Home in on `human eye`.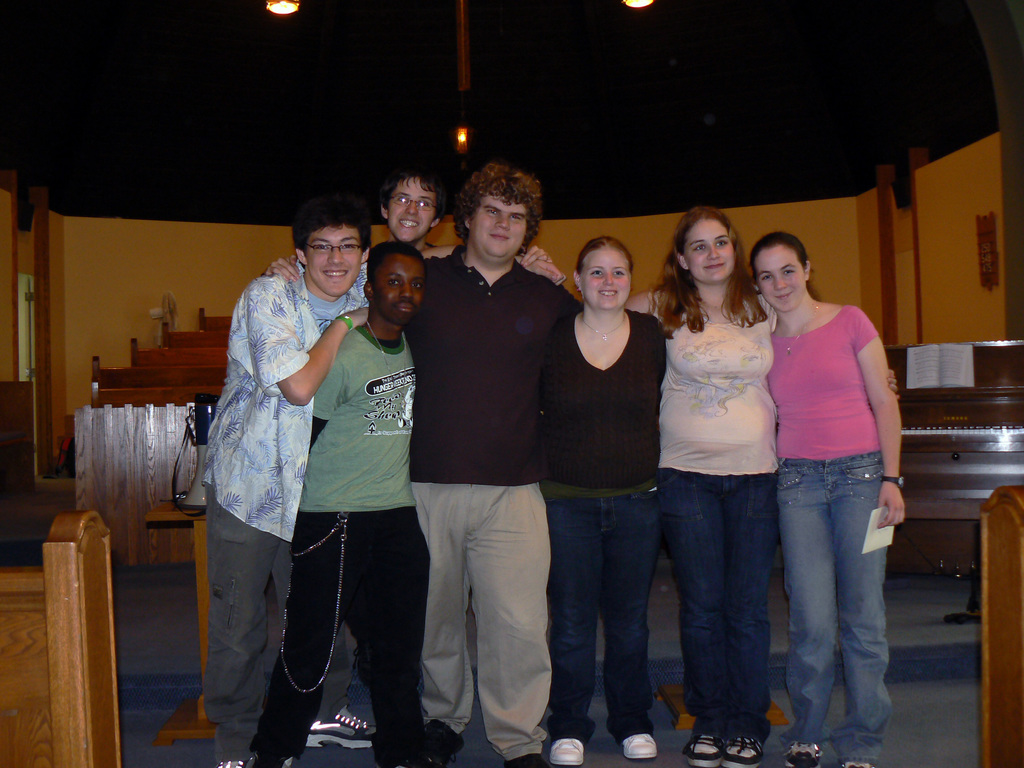
Homed in at crop(760, 271, 771, 283).
